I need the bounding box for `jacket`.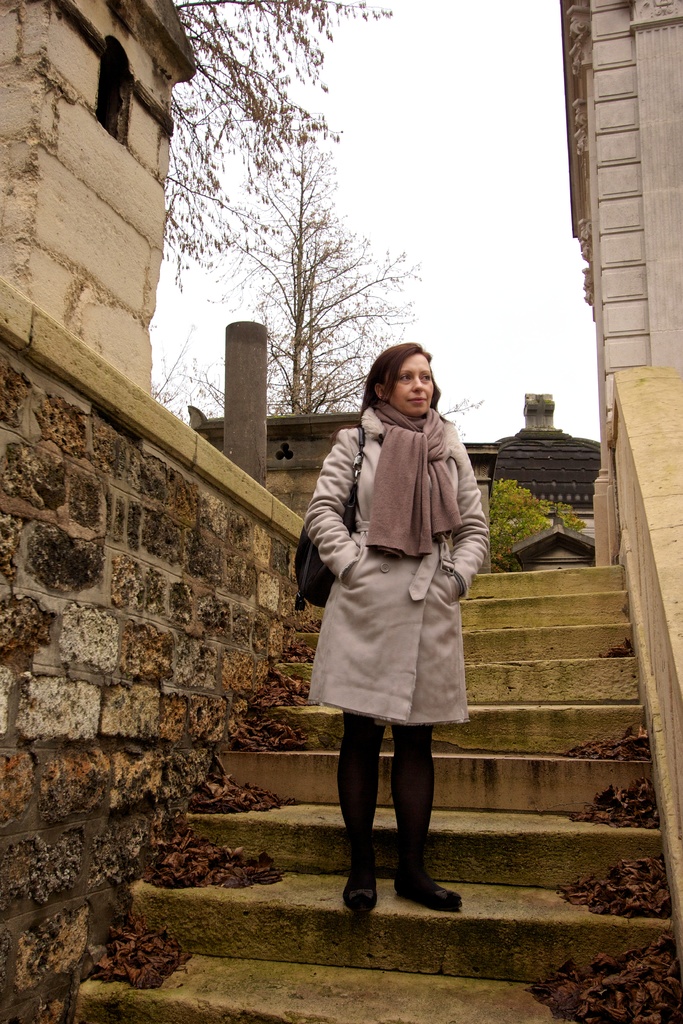
Here it is: crop(302, 354, 485, 687).
